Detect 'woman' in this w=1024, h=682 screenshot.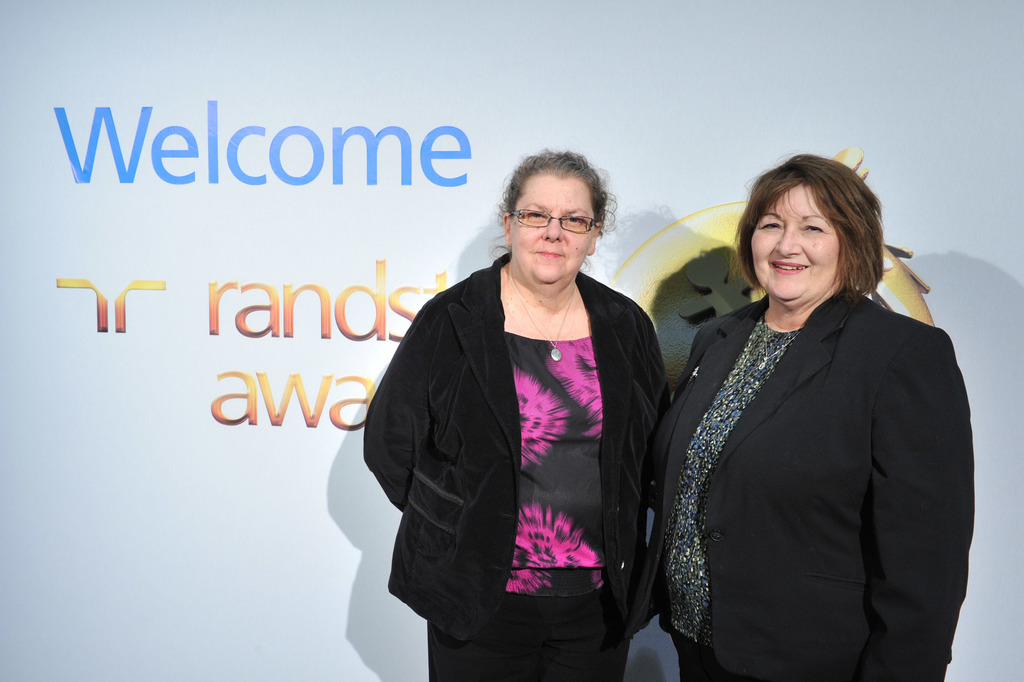
Detection: <box>351,147,655,681</box>.
